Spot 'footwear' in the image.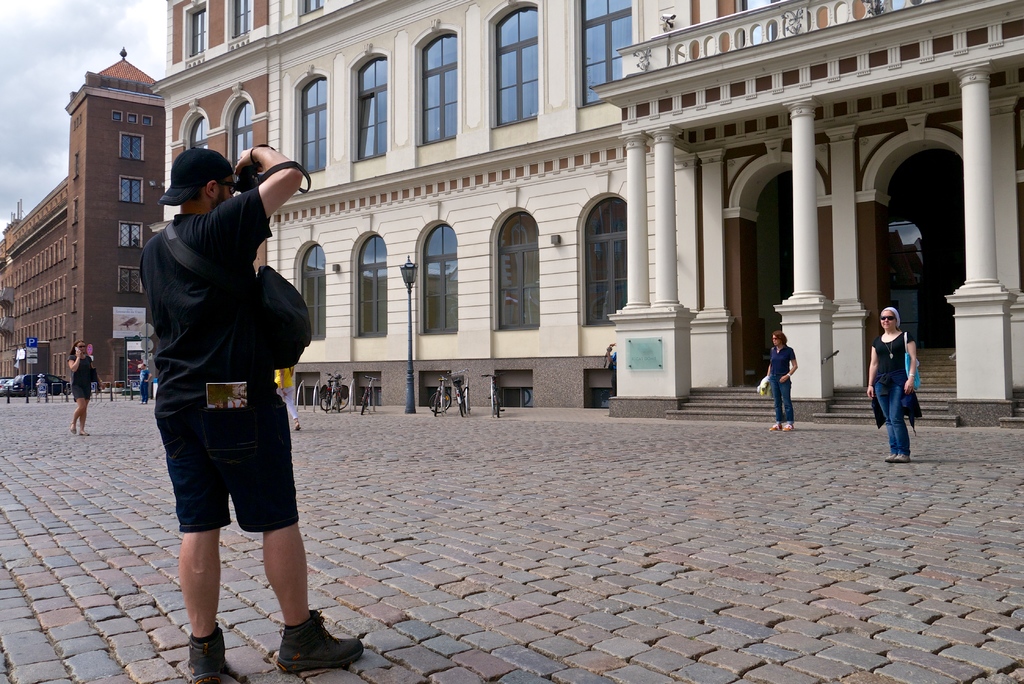
'footwear' found at 883,452,893,462.
